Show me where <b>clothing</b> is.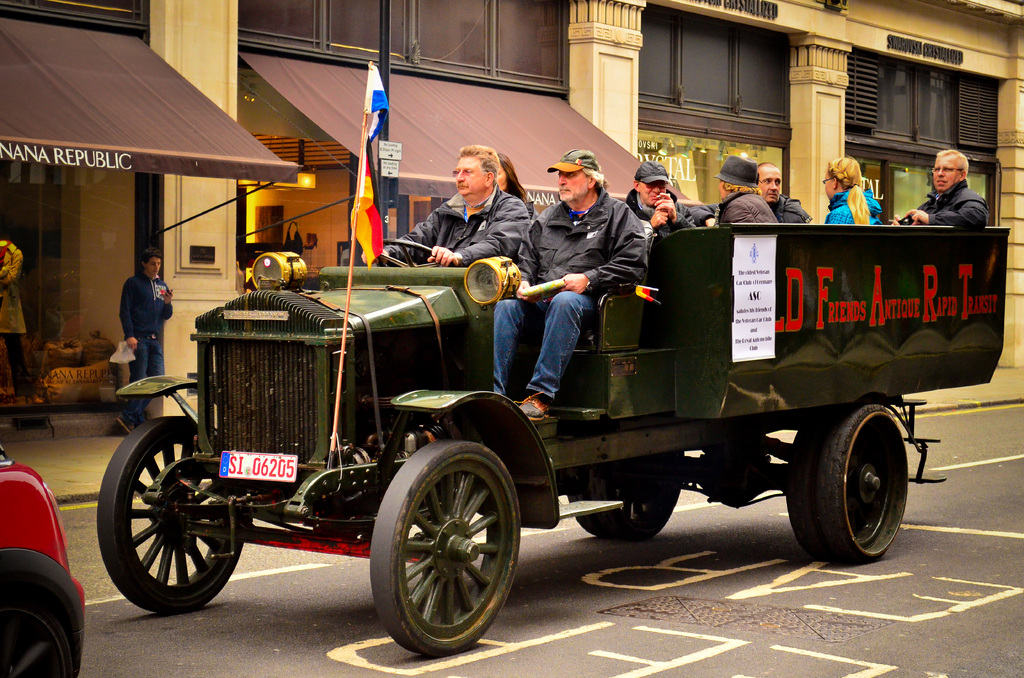
<b>clothing</b> is at [616,196,703,248].
